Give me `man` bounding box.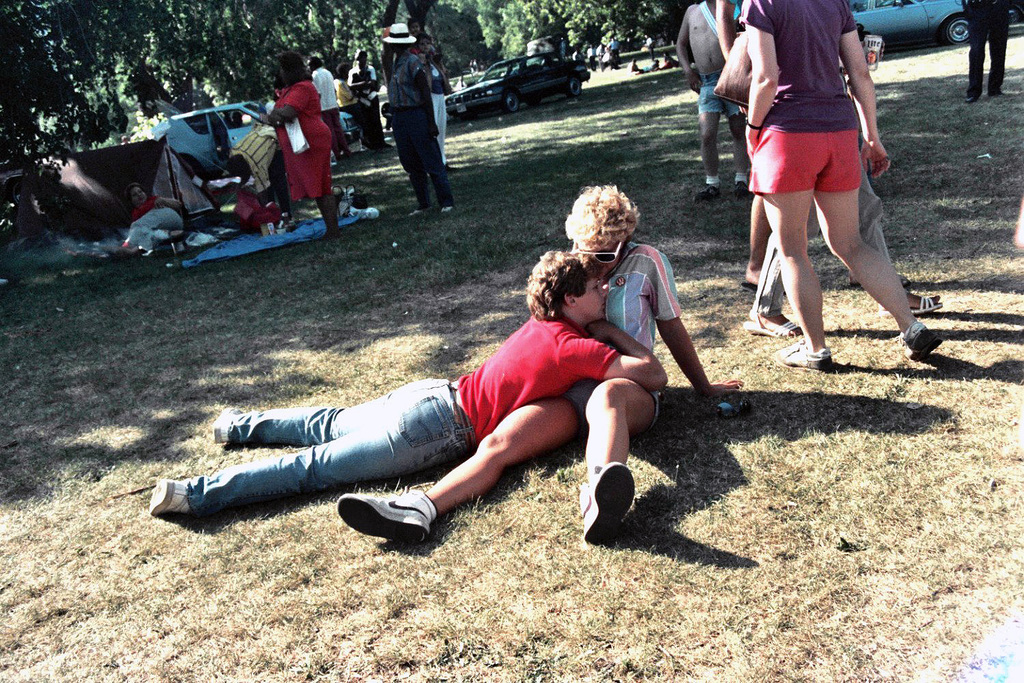
BBox(349, 49, 392, 150).
